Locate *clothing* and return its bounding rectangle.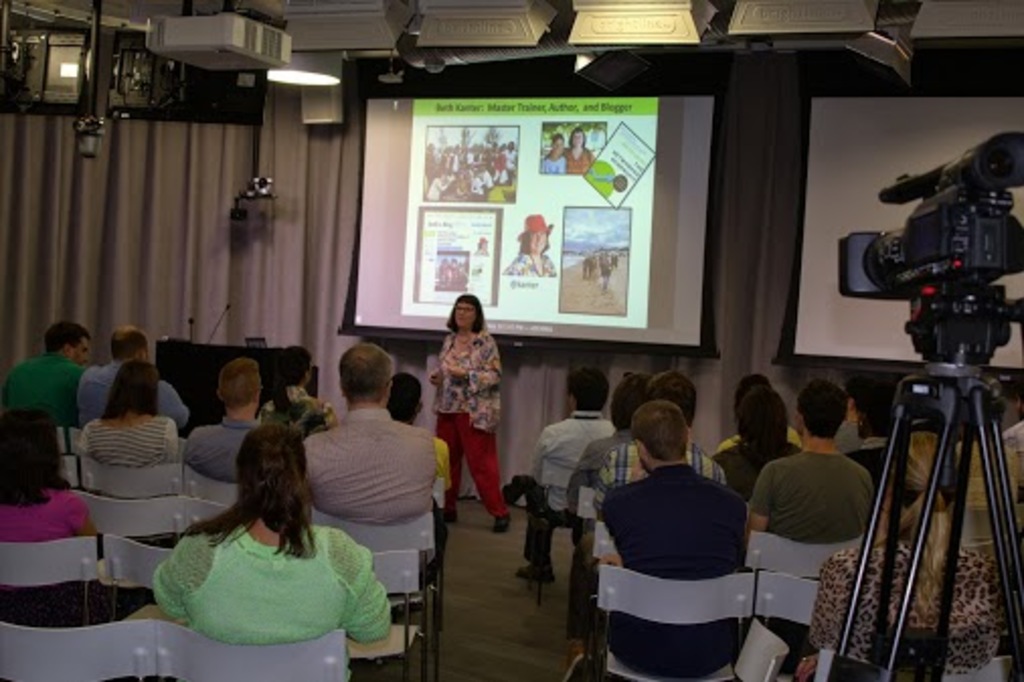
x1=83, y1=417, x2=174, y2=467.
